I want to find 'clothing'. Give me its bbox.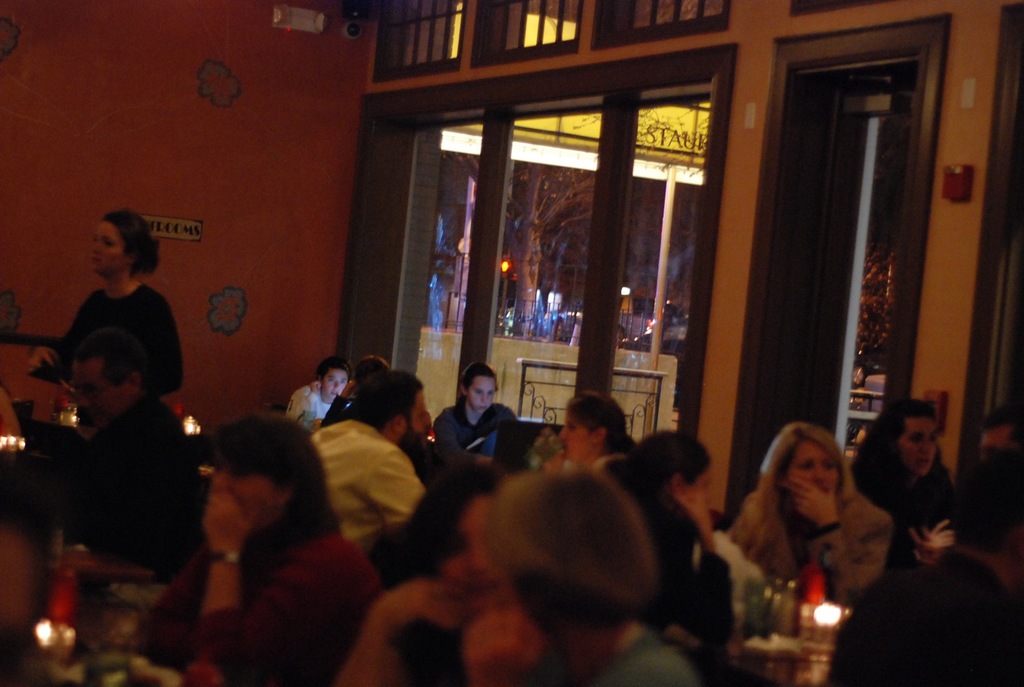
locate(28, 286, 184, 400).
